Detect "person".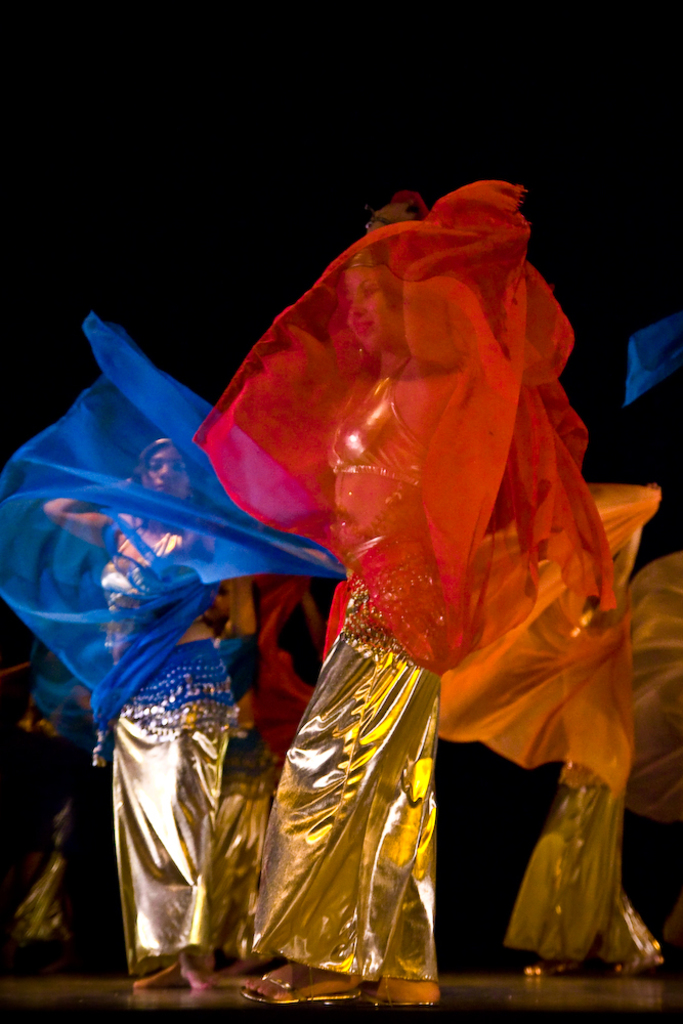
Detected at 68, 418, 251, 1011.
